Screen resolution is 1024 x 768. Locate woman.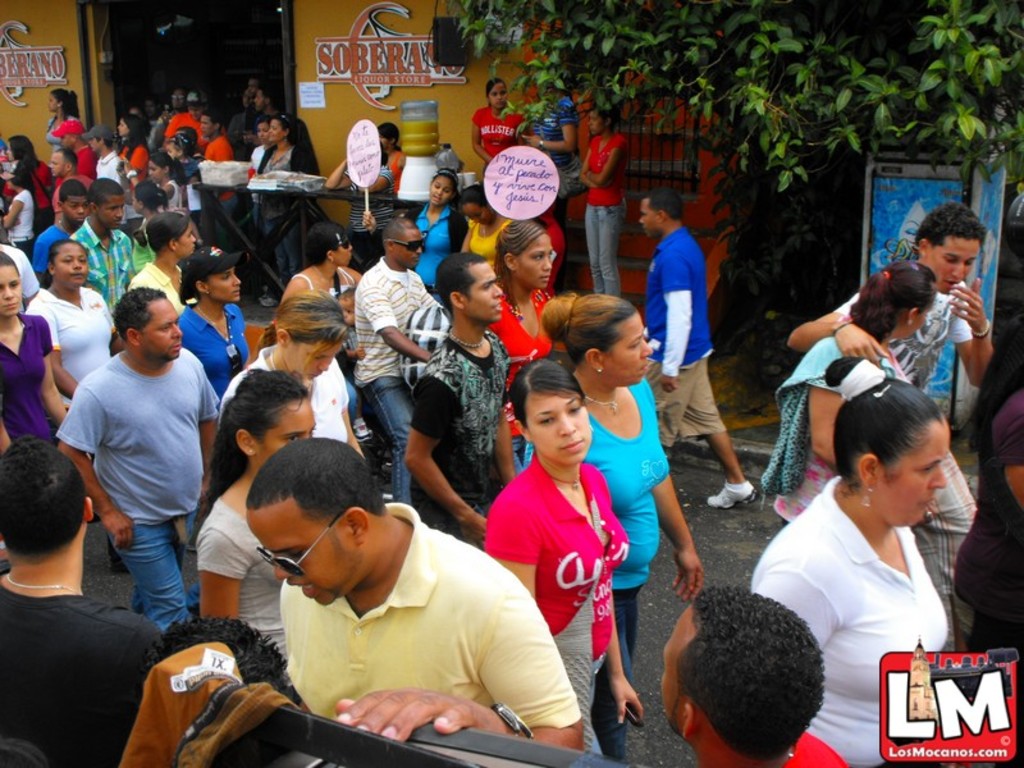
(376, 122, 407, 198).
